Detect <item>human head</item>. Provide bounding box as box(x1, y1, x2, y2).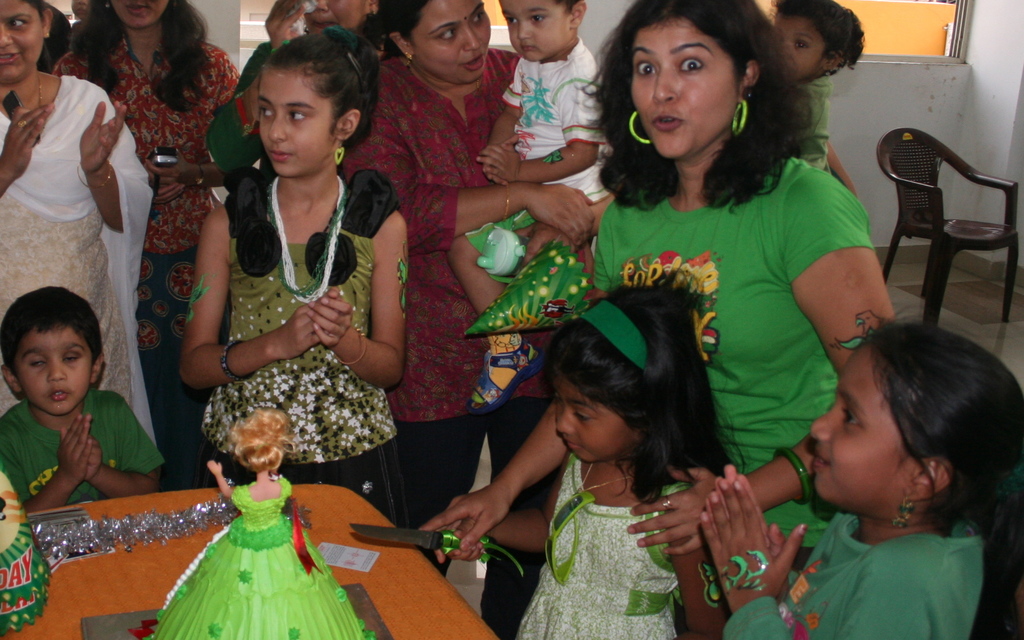
box(500, 0, 586, 67).
